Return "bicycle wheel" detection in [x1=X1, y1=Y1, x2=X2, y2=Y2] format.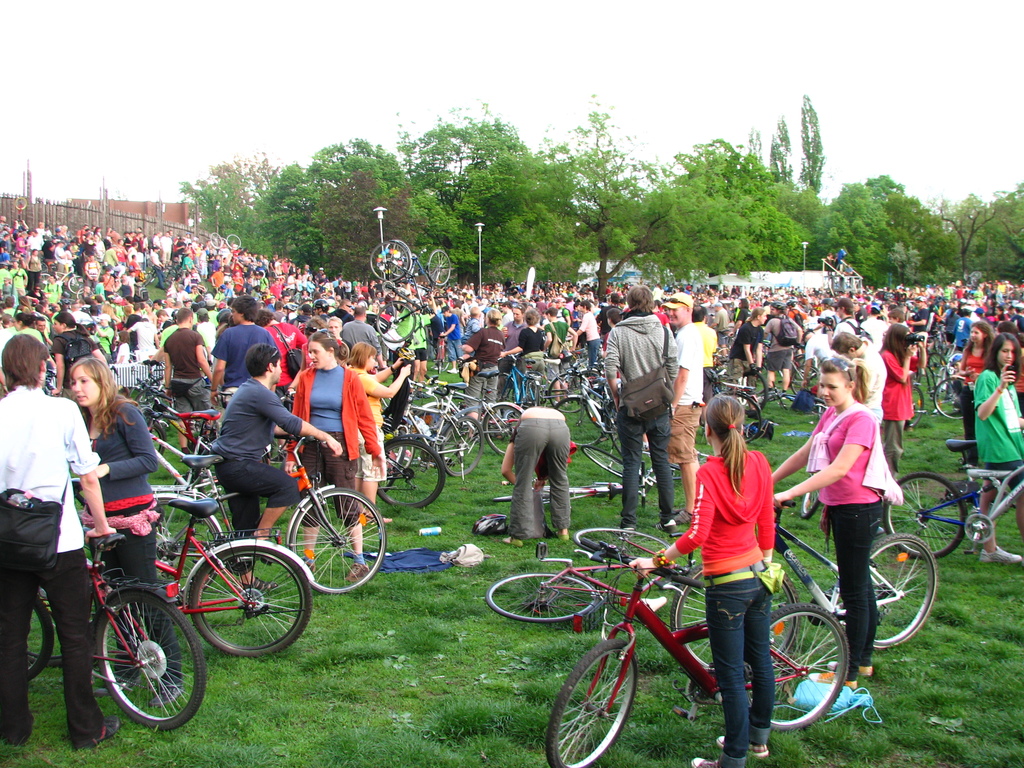
[x1=369, y1=241, x2=413, y2=282].
